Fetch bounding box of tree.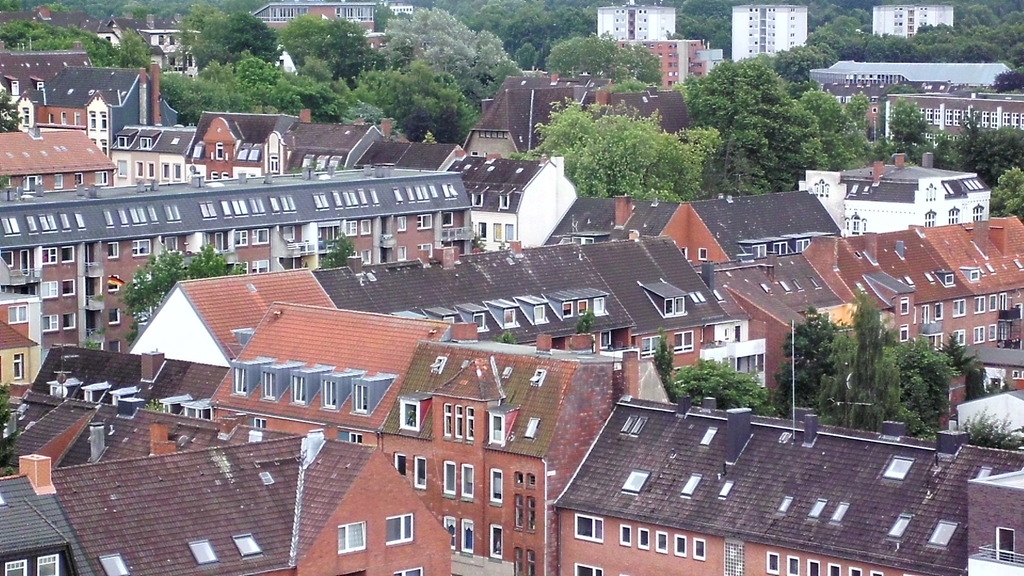
Bbox: select_region(120, 240, 237, 339).
